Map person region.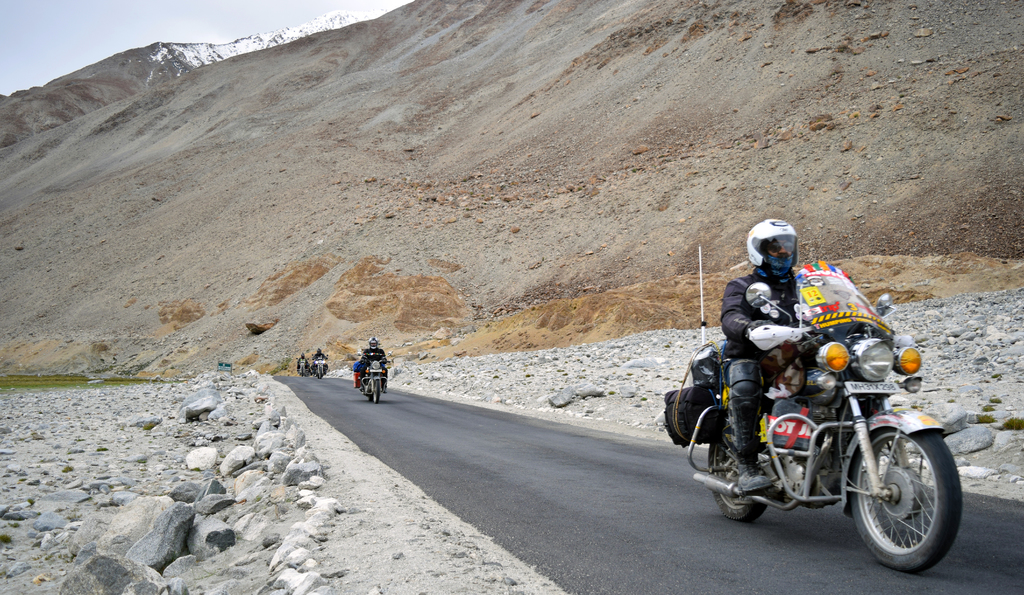
Mapped to (x1=720, y1=219, x2=842, y2=498).
